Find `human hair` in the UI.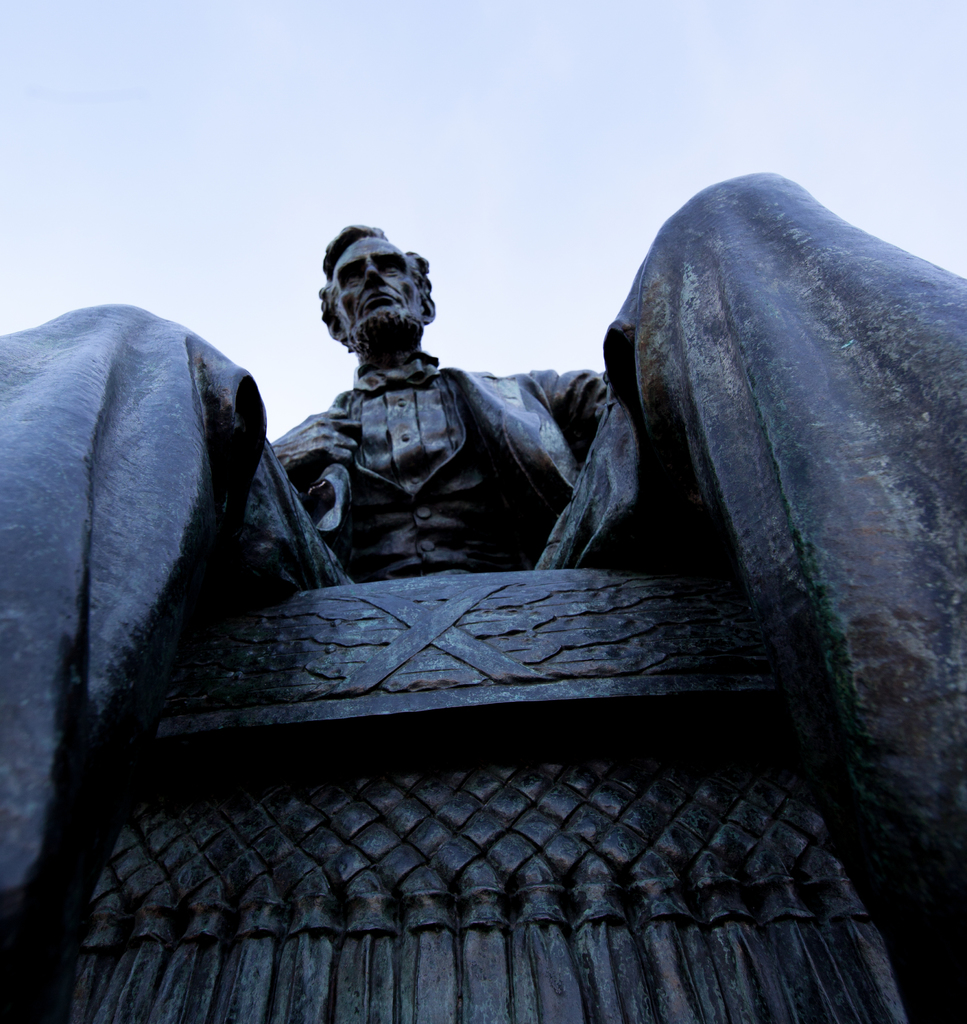
UI element at crop(306, 223, 440, 353).
